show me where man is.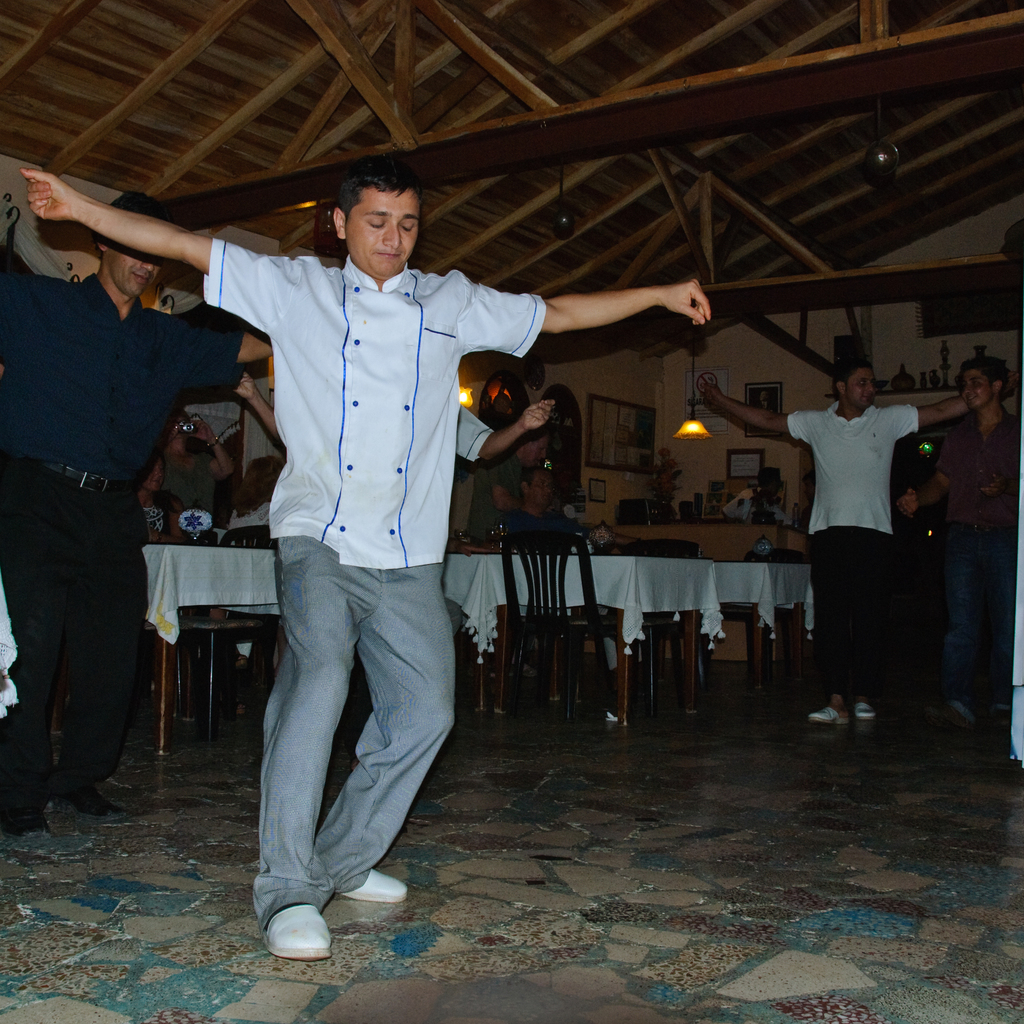
man is at [left=16, top=108, right=229, bottom=855].
